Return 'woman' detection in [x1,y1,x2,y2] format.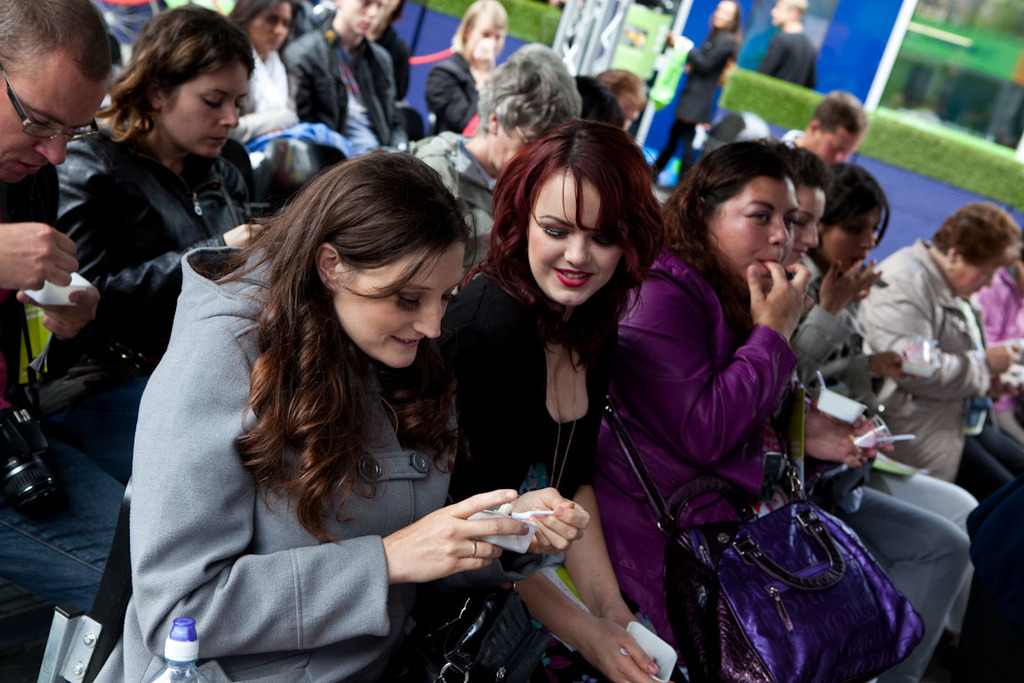
[981,230,1023,539].
